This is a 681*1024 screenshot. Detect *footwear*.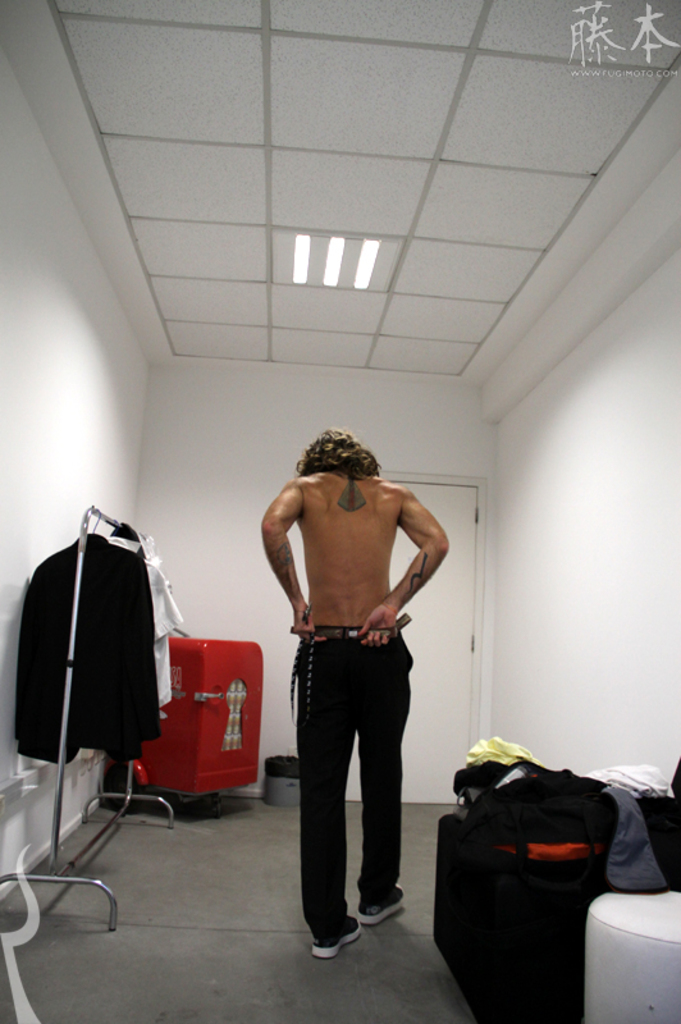
<box>310,915,364,959</box>.
